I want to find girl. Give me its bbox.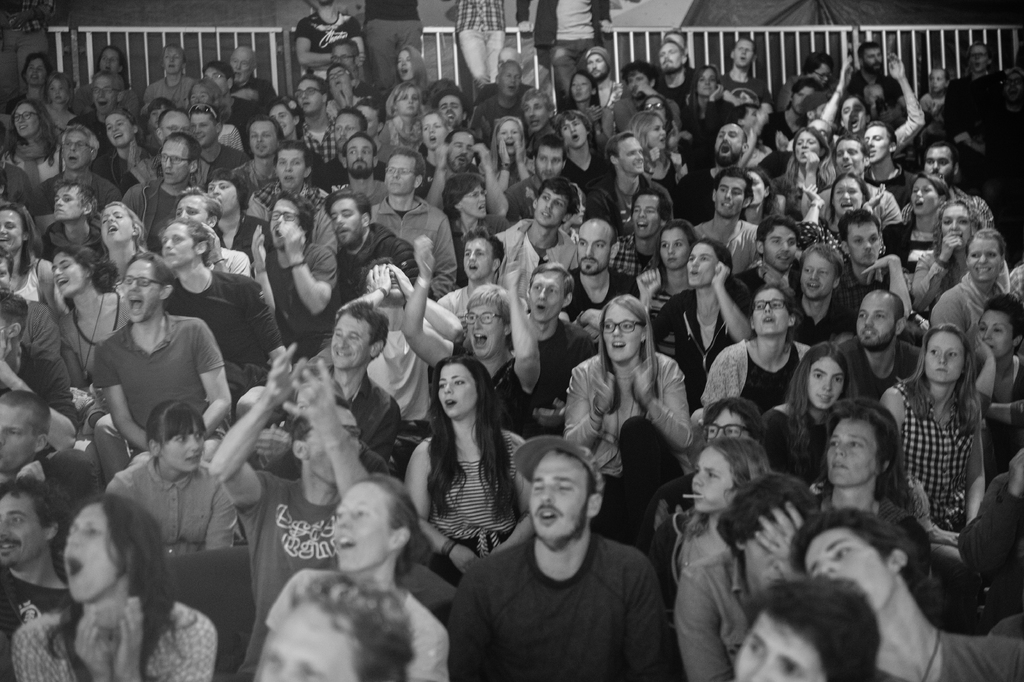
773, 127, 827, 202.
